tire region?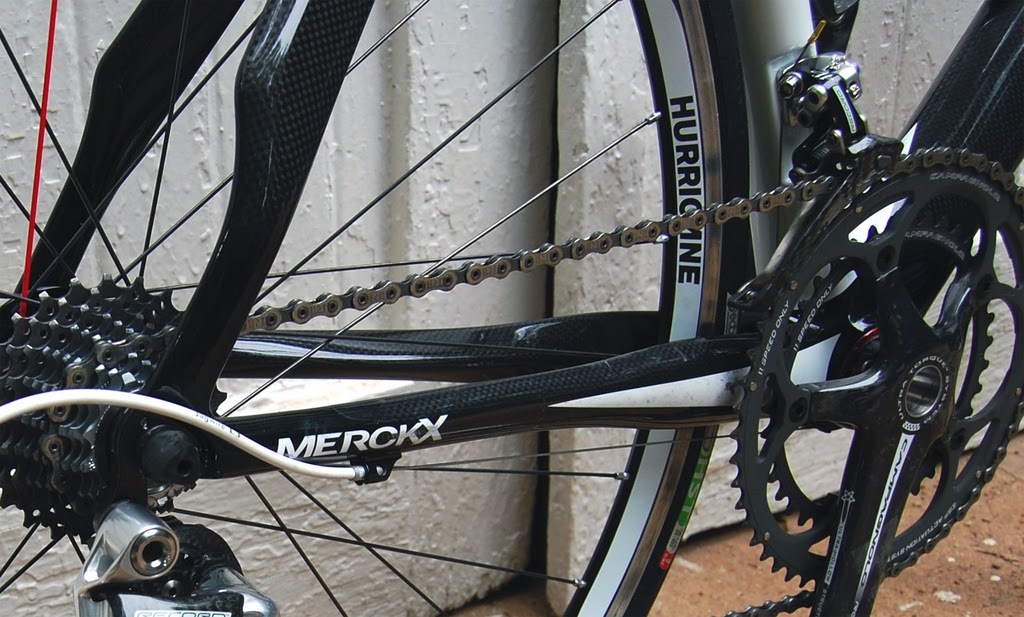
bbox(0, 0, 748, 616)
